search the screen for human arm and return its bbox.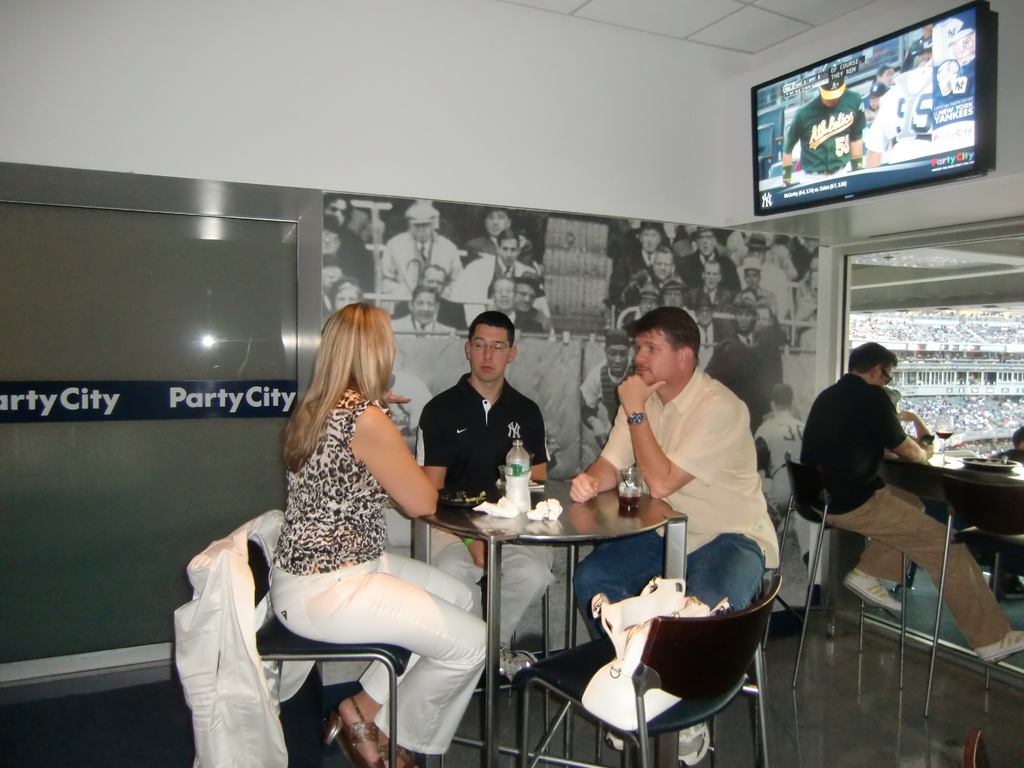
Found: (left=381, top=383, right=414, bottom=408).
